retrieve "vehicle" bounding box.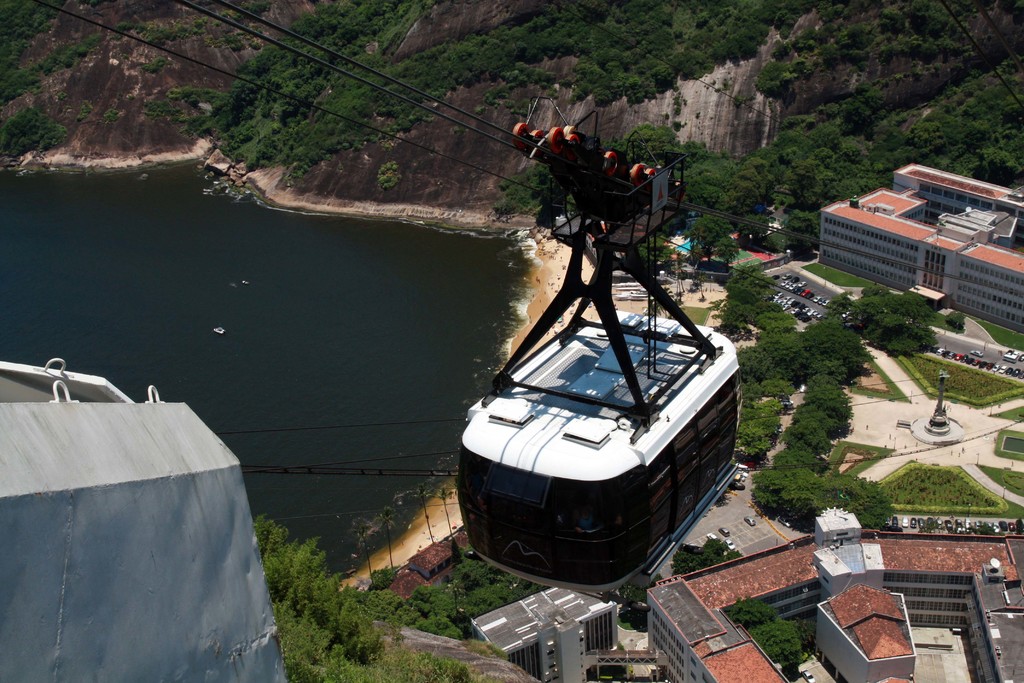
Bounding box: bbox=[967, 348, 984, 359].
